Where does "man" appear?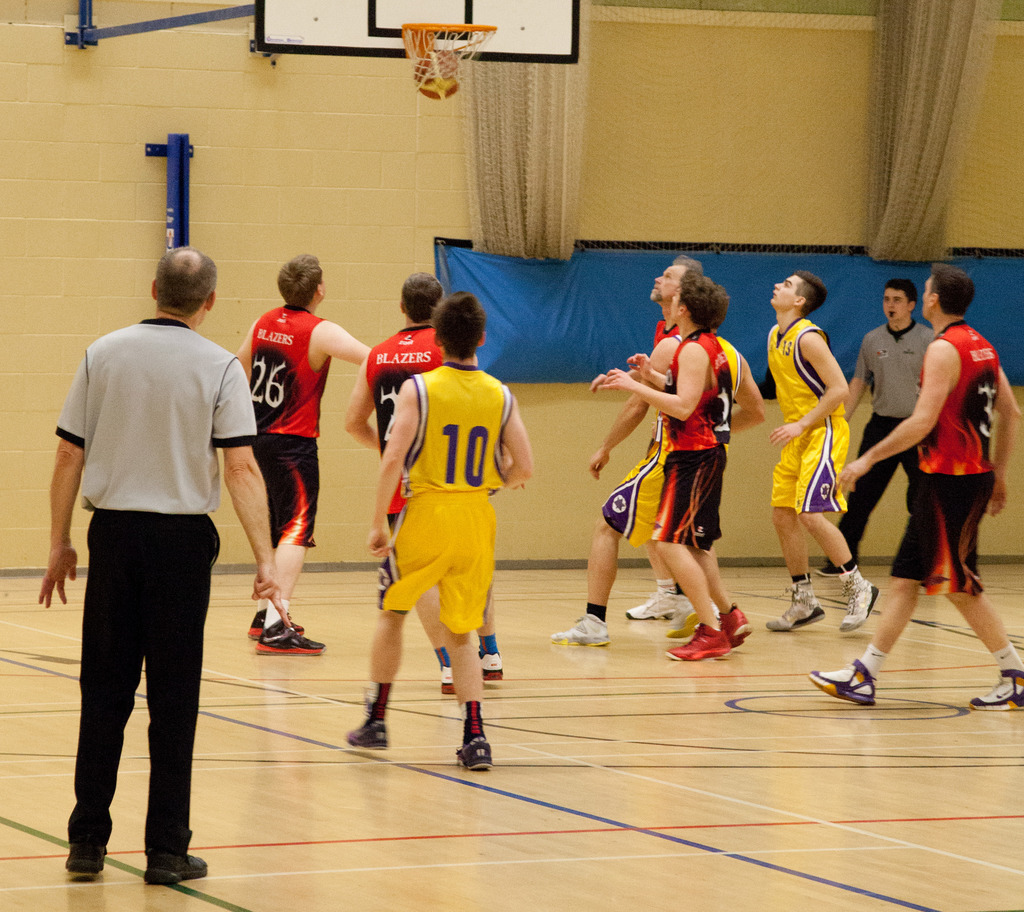
Appears at detection(760, 260, 882, 629).
